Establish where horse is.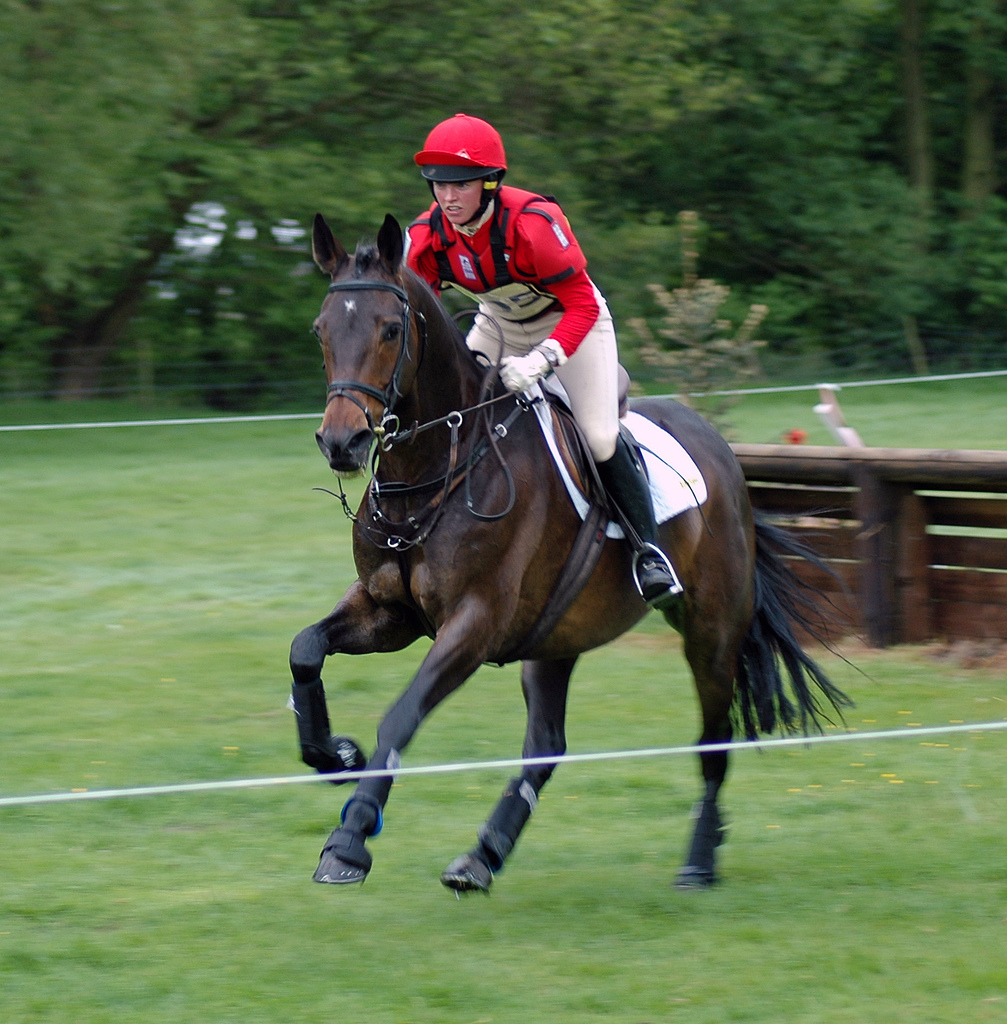
Established at [287,208,878,894].
